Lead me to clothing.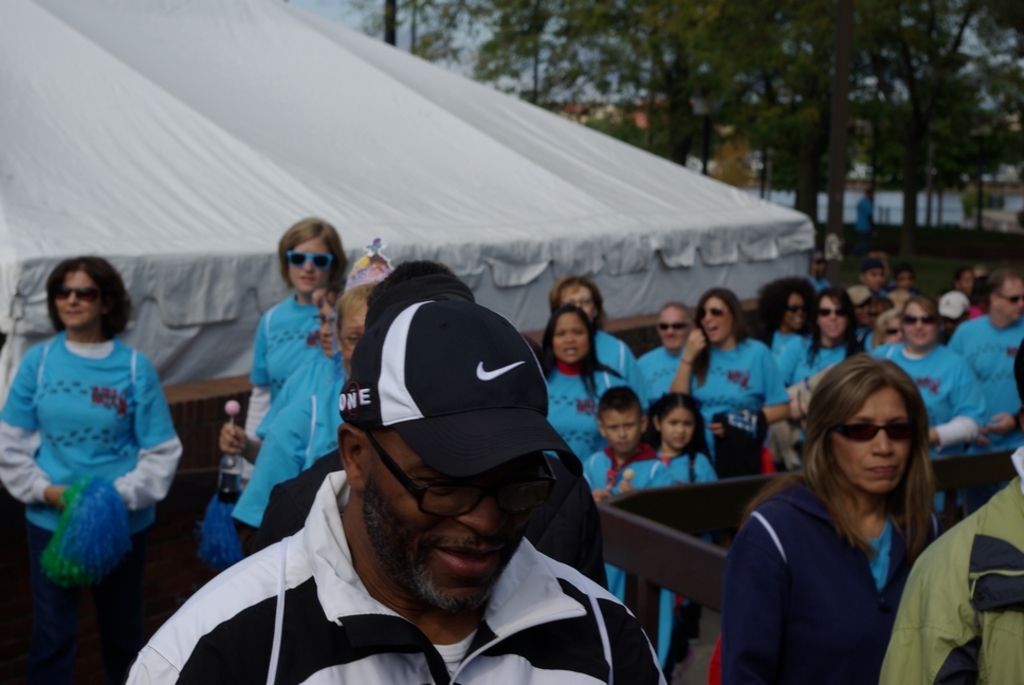
Lead to Rect(240, 293, 324, 469).
